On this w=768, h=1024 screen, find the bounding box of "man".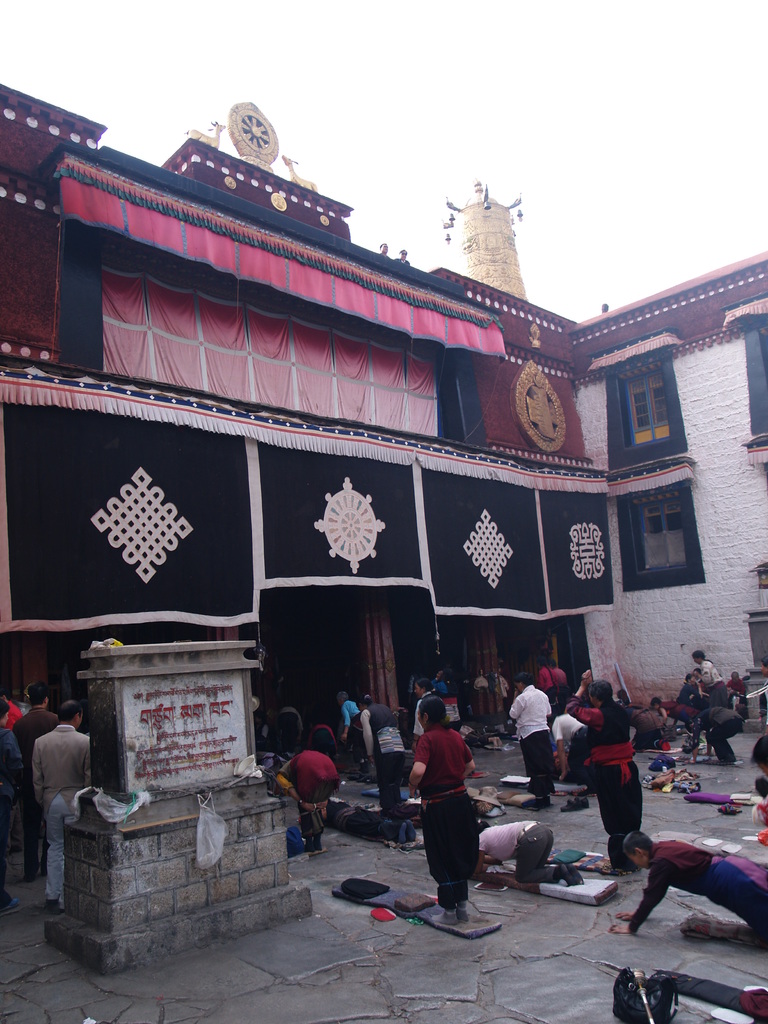
Bounding box: (x1=13, y1=678, x2=65, y2=873).
